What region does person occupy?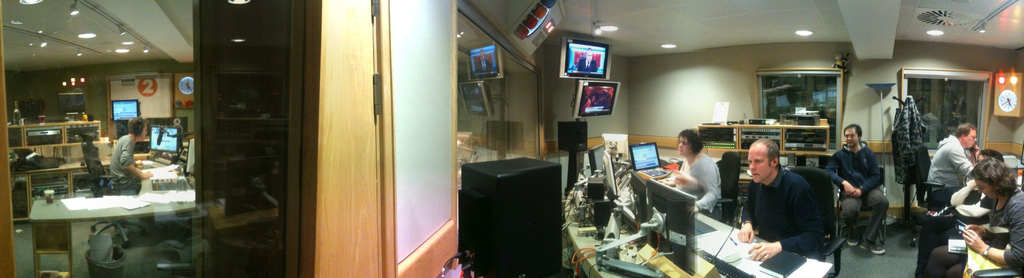
bbox=[963, 148, 1023, 276].
